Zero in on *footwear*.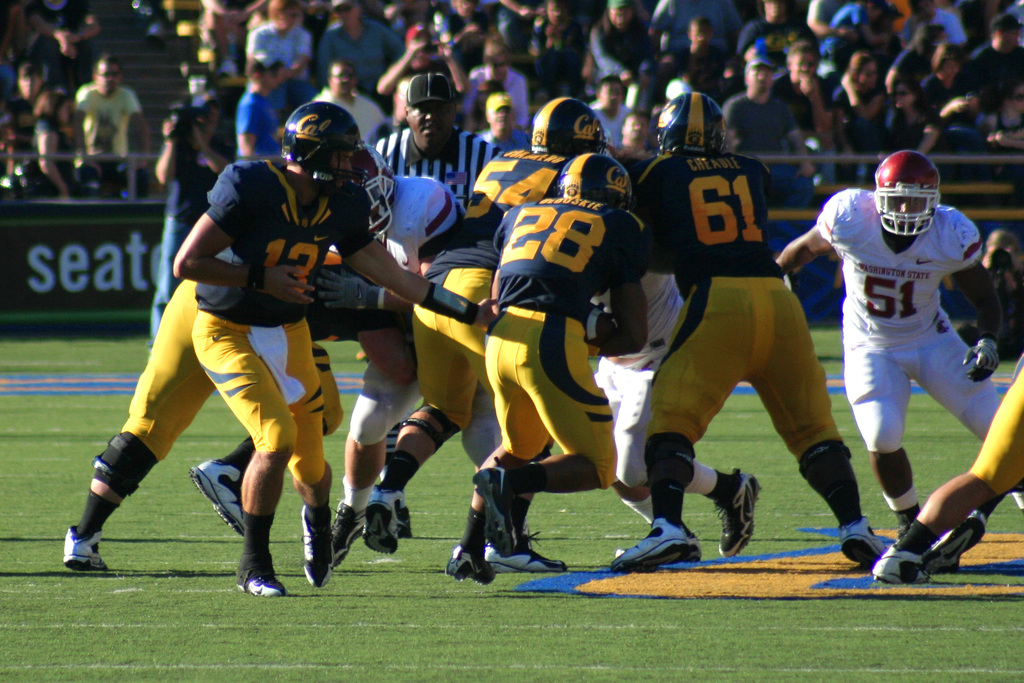
Zeroed in: pyautogui.locateOnScreen(188, 451, 246, 531).
